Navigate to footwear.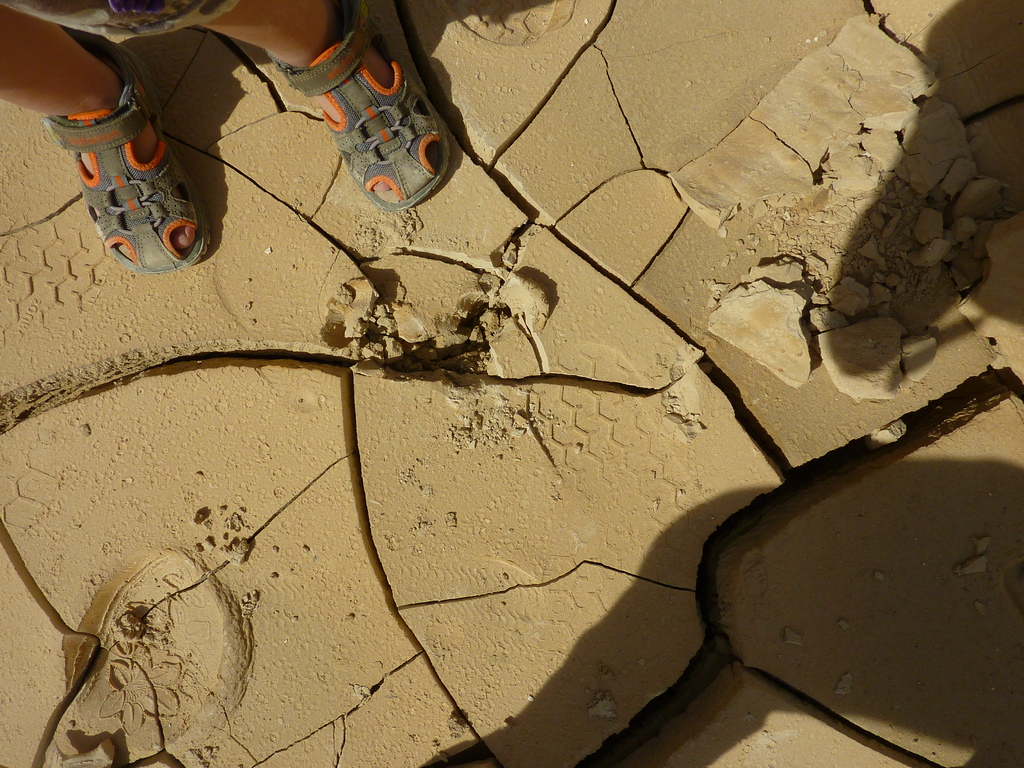
Navigation target: detection(43, 24, 215, 274).
